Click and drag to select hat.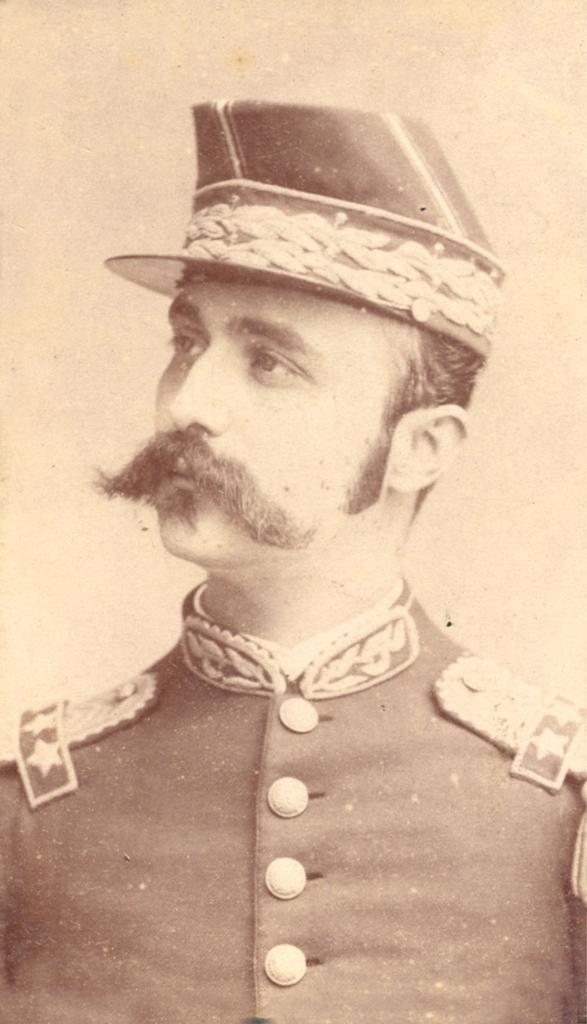
Selection: box(99, 98, 508, 360).
